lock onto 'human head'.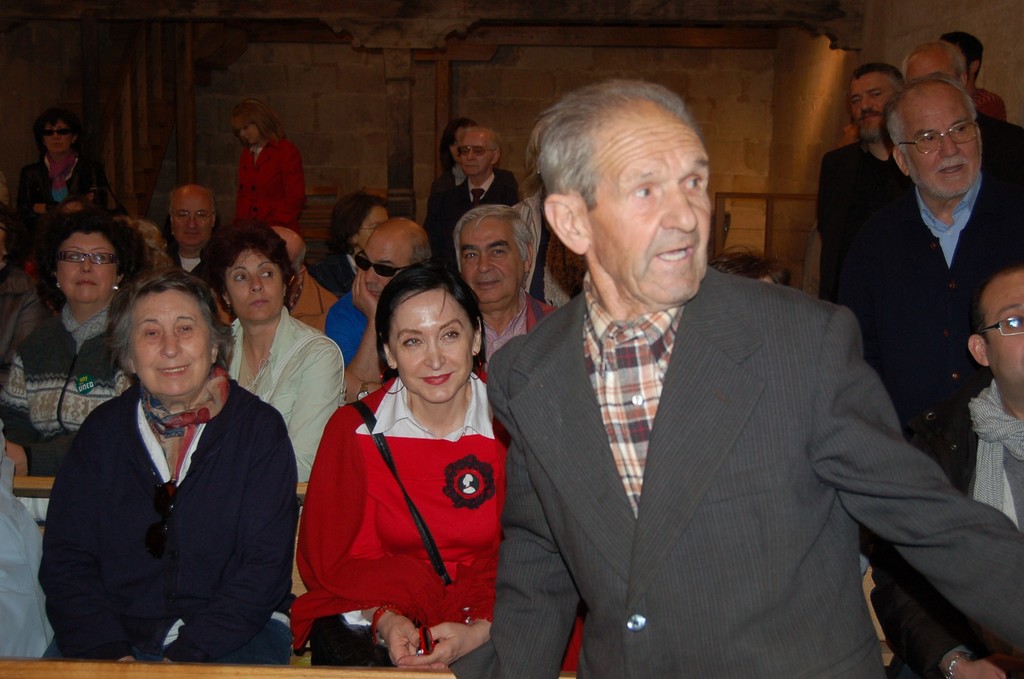
Locked: 27, 112, 78, 167.
